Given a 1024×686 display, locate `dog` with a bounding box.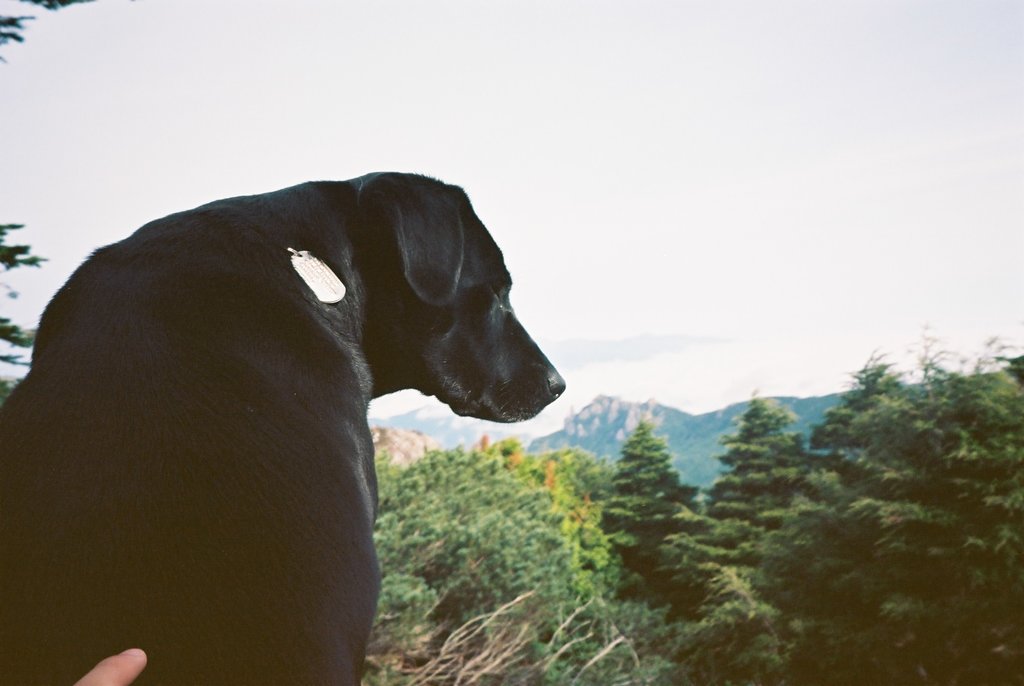
Located: region(0, 174, 569, 685).
